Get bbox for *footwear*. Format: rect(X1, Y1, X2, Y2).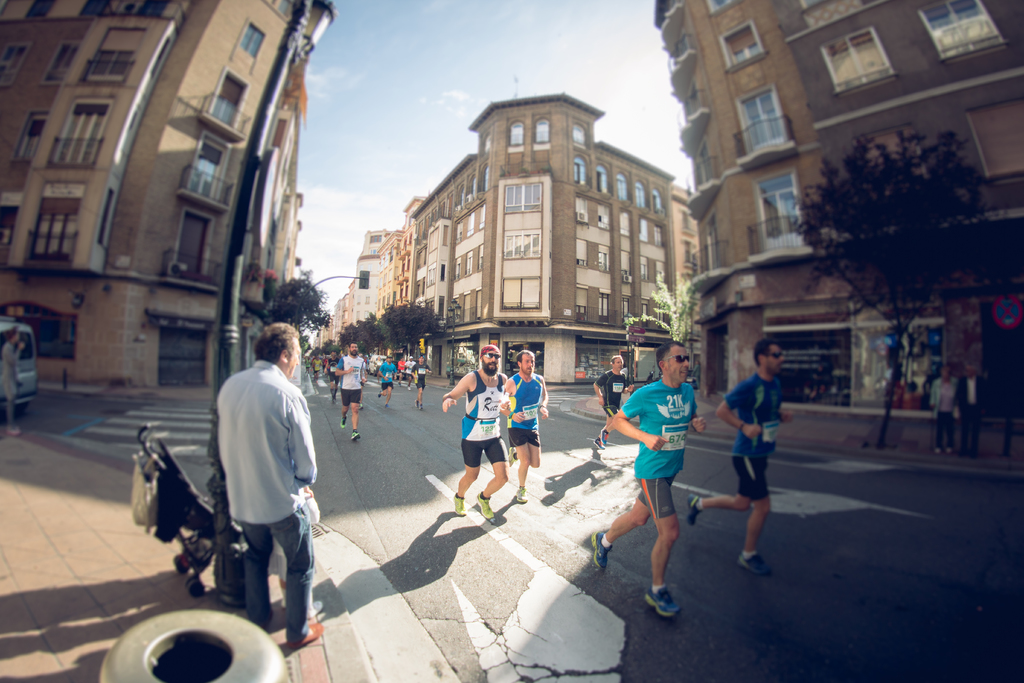
rect(642, 589, 683, 618).
